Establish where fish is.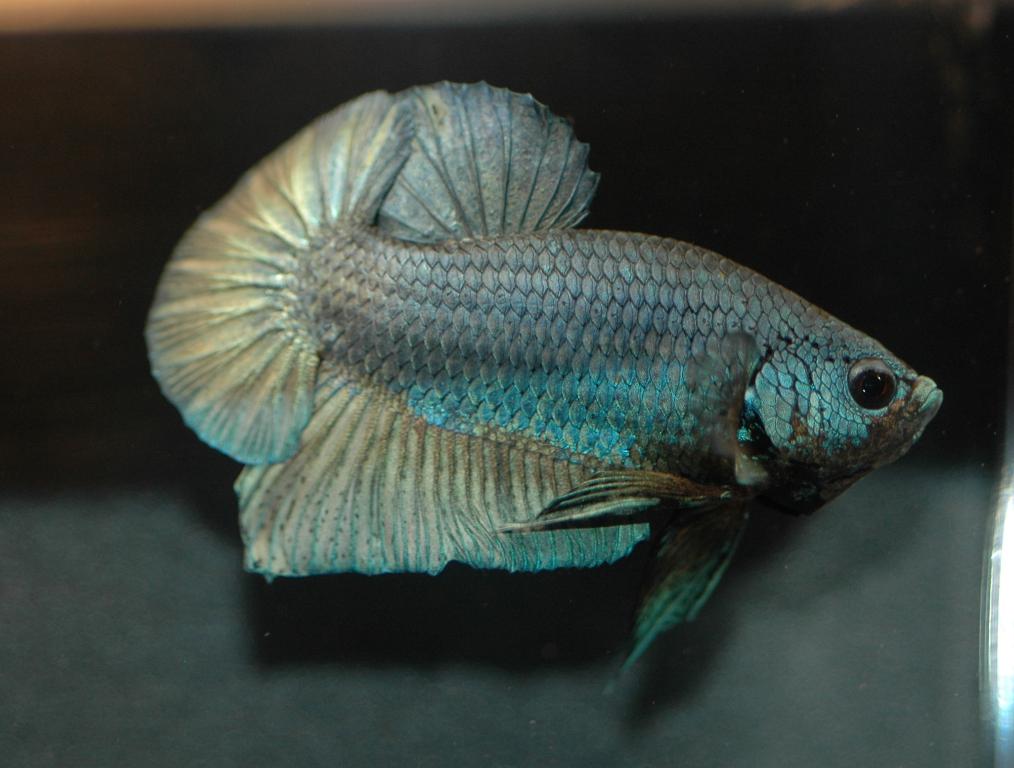
Established at 119/63/935/684.
